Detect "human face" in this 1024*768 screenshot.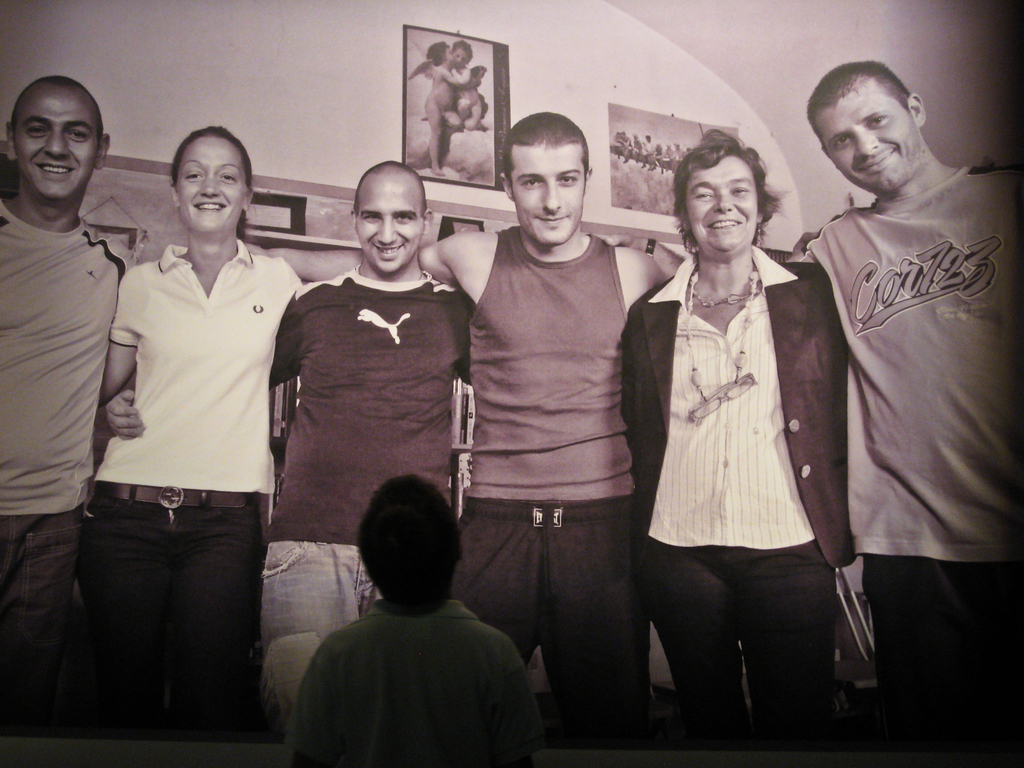
Detection: box(814, 90, 922, 189).
